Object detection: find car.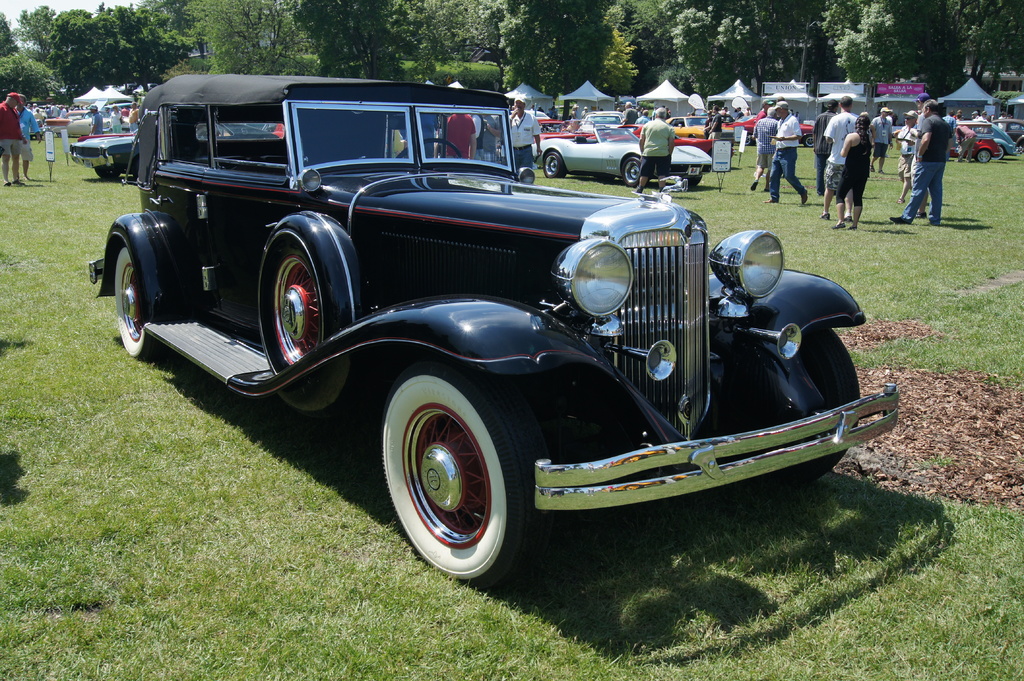
[x1=536, y1=116, x2=716, y2=193].
